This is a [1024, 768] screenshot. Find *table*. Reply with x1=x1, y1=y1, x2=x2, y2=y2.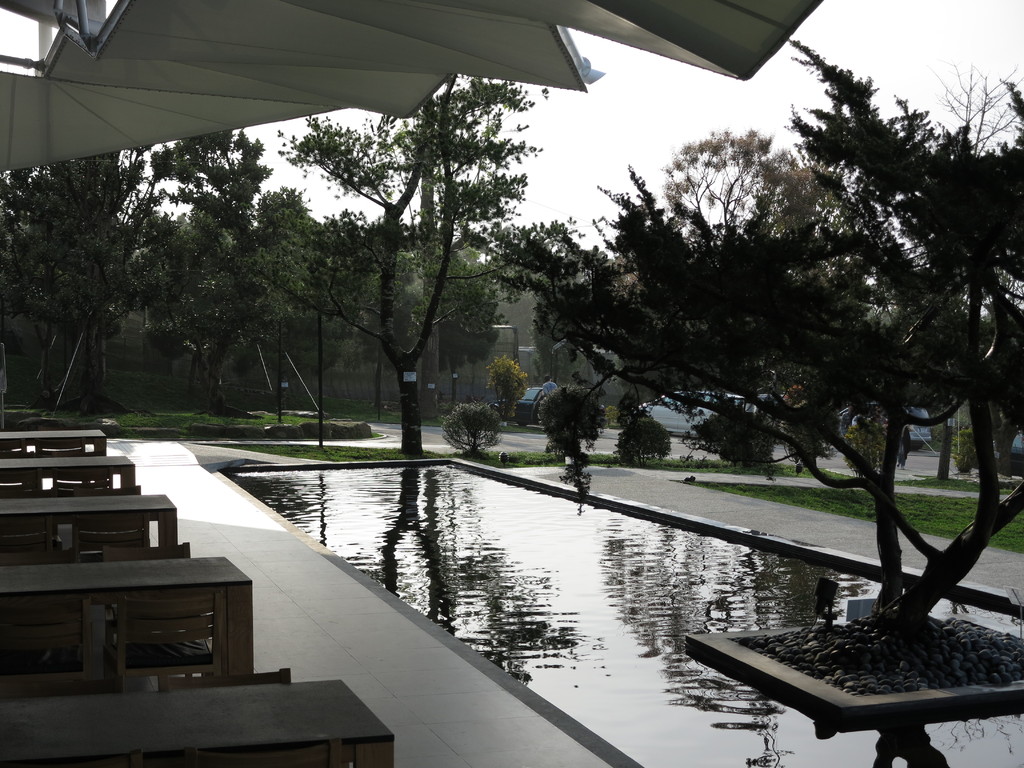
x1=0, y1=462, x2=138, y2=487.
